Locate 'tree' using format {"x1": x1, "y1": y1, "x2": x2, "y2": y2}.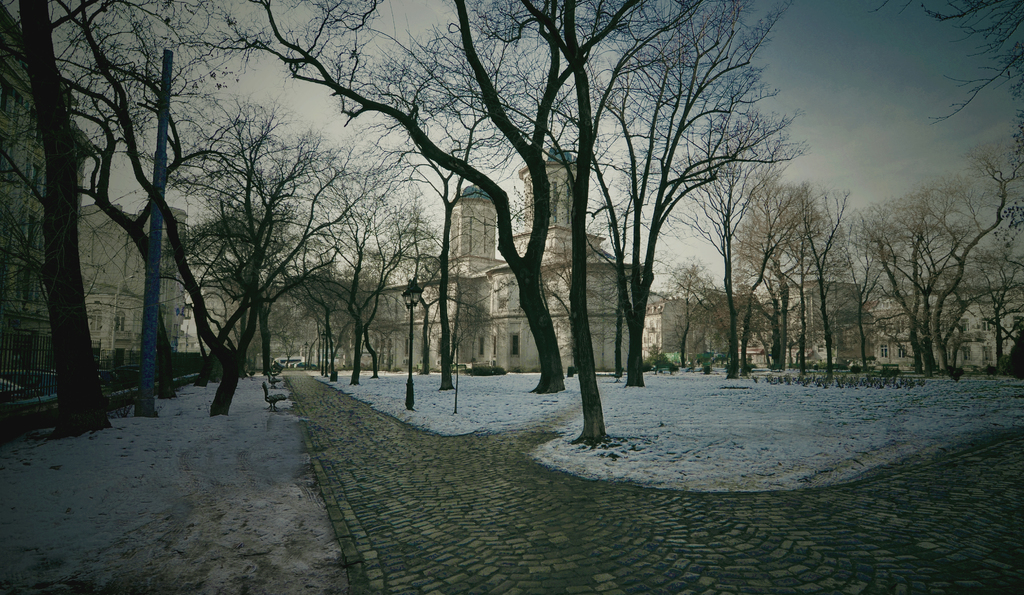
{"x1": 365, "y1": 0, "x2": 808, "y2": 393}.
